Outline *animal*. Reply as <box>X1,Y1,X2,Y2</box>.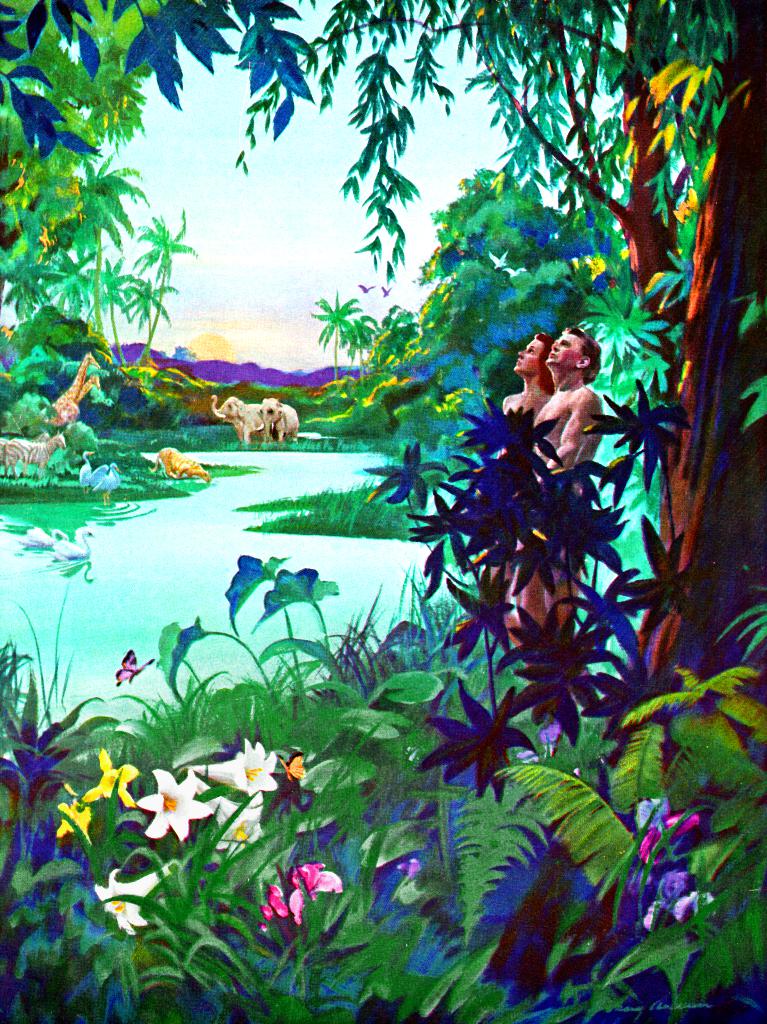
<box>99,467,120,505</box>.
